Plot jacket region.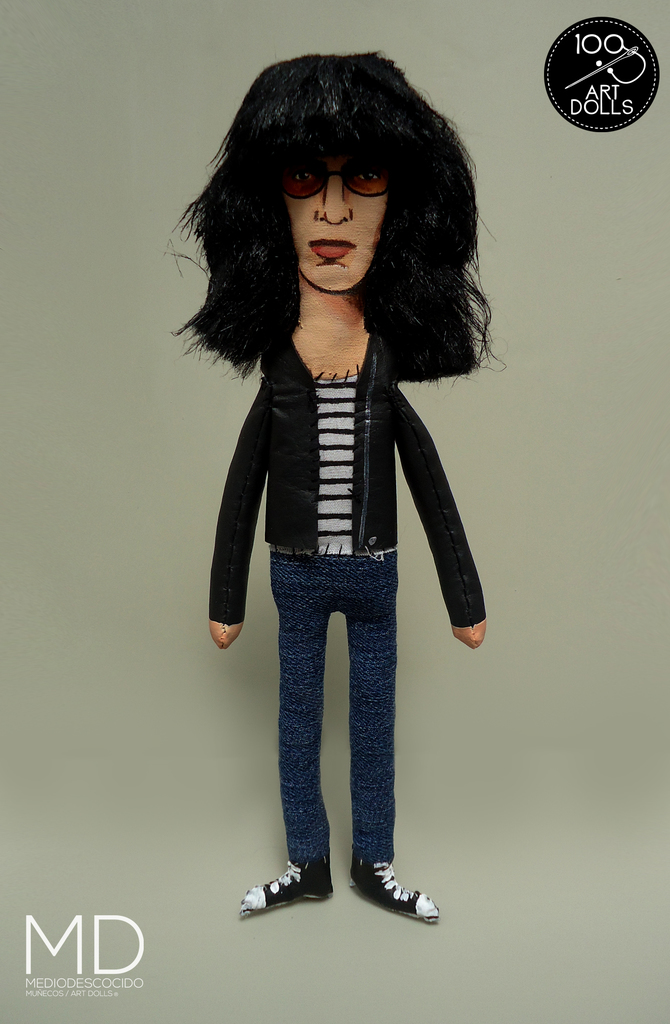
Plotted at crop(208, 337, 487, 628).
